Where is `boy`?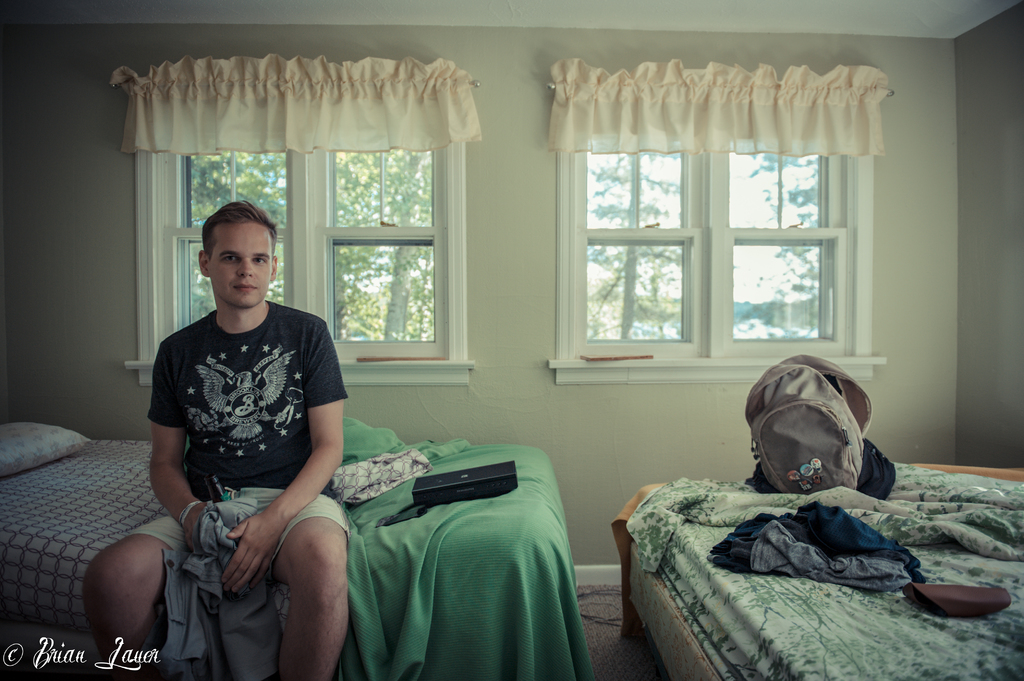
BBox(83, 200, 346, 680).
